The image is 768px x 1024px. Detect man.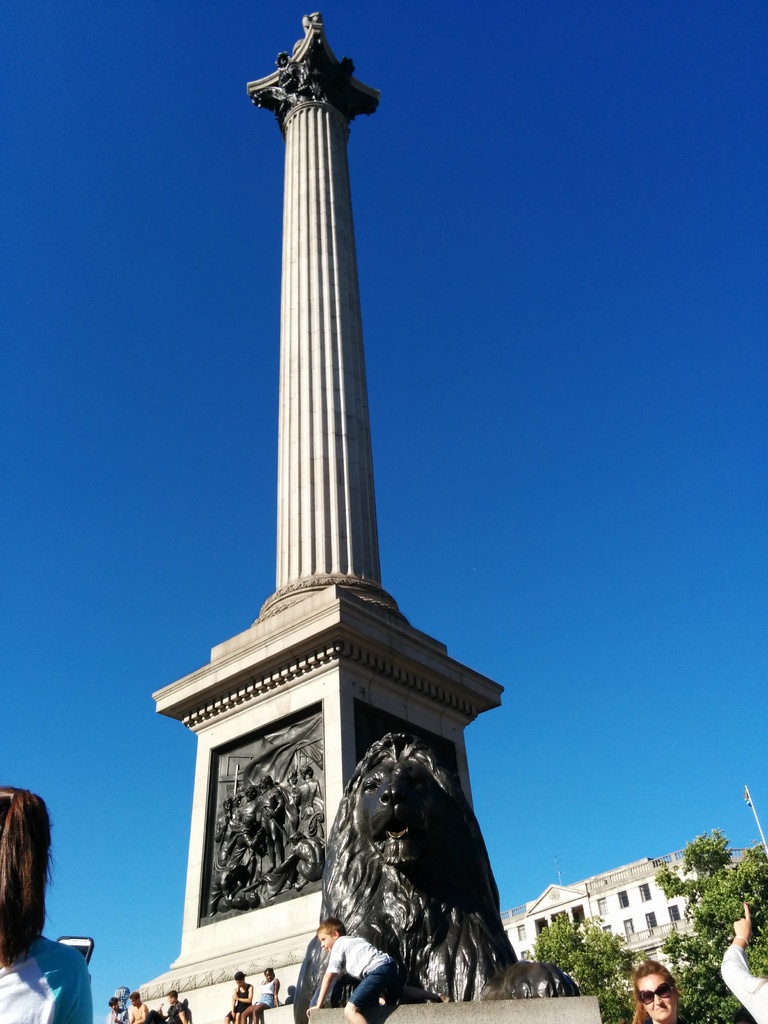
Detection: [144, 986, 190, 1023].
